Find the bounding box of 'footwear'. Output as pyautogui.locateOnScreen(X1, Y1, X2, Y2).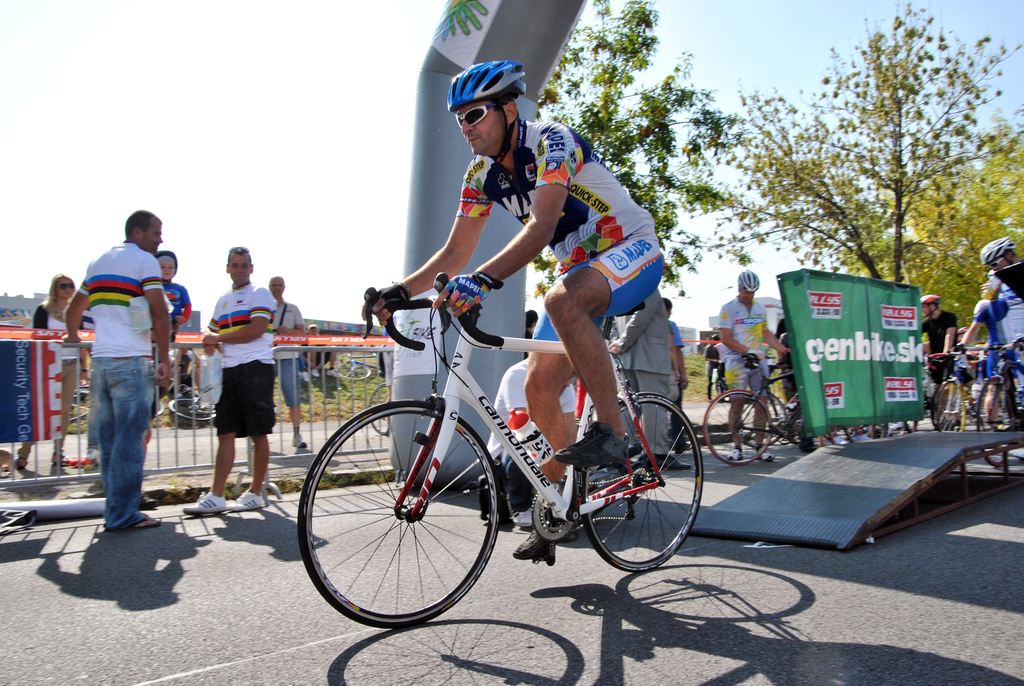
pyautogui.locateOnScreen(17, 453, 24, 470).
